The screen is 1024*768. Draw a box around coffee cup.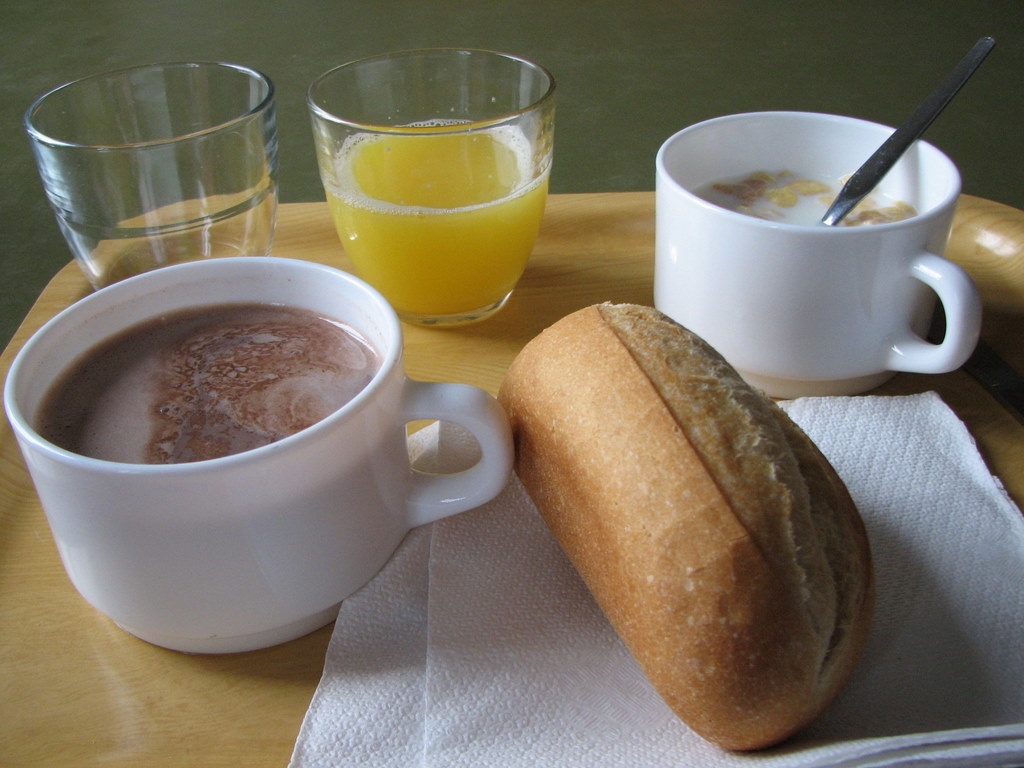
3 255 519 659.
